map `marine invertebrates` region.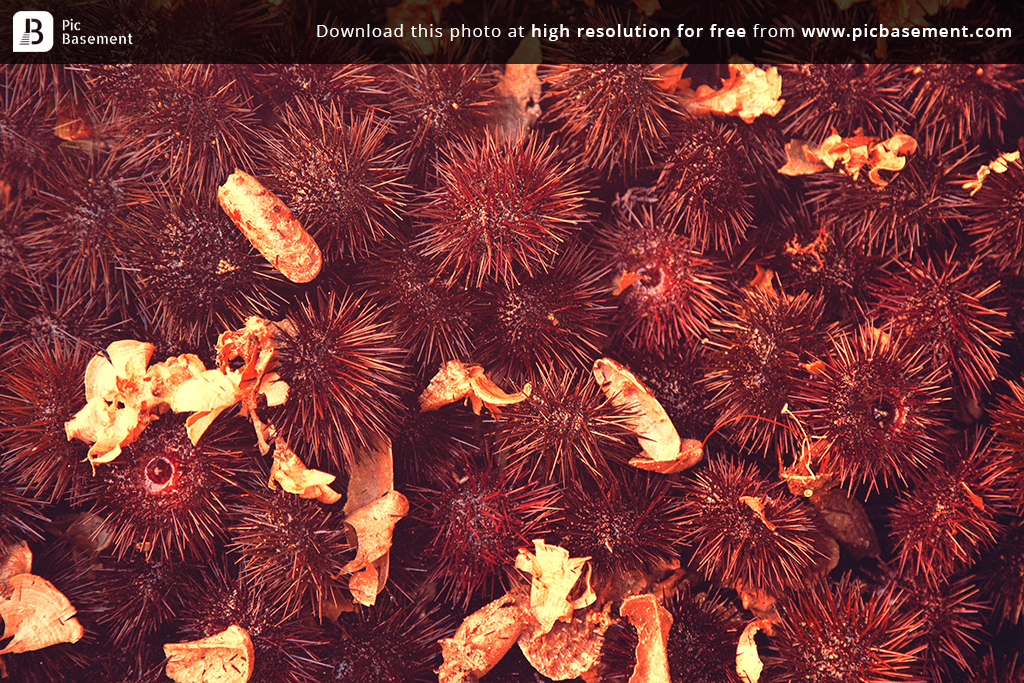
Mapped to <box>549,48,722,165</box>.
